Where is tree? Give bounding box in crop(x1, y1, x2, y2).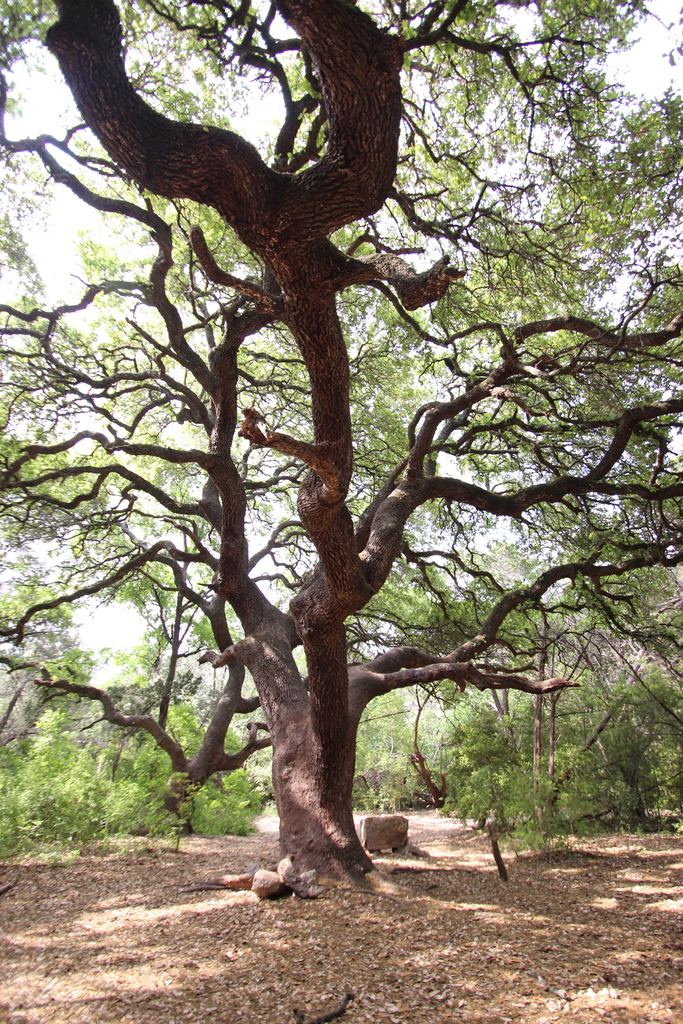
crop(342, 678, 428, 809).
